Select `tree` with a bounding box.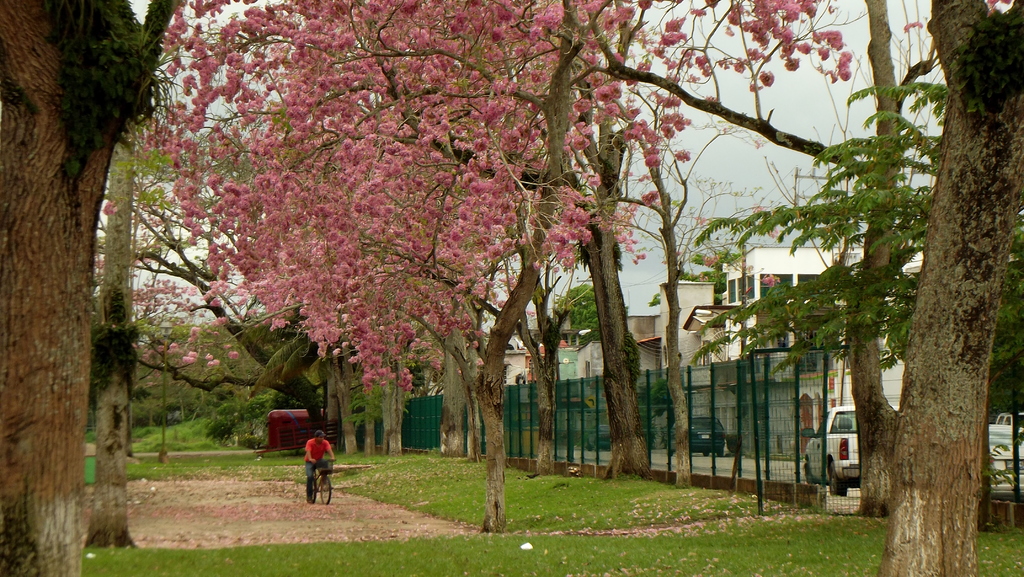
[0, 0, 184, 576].
